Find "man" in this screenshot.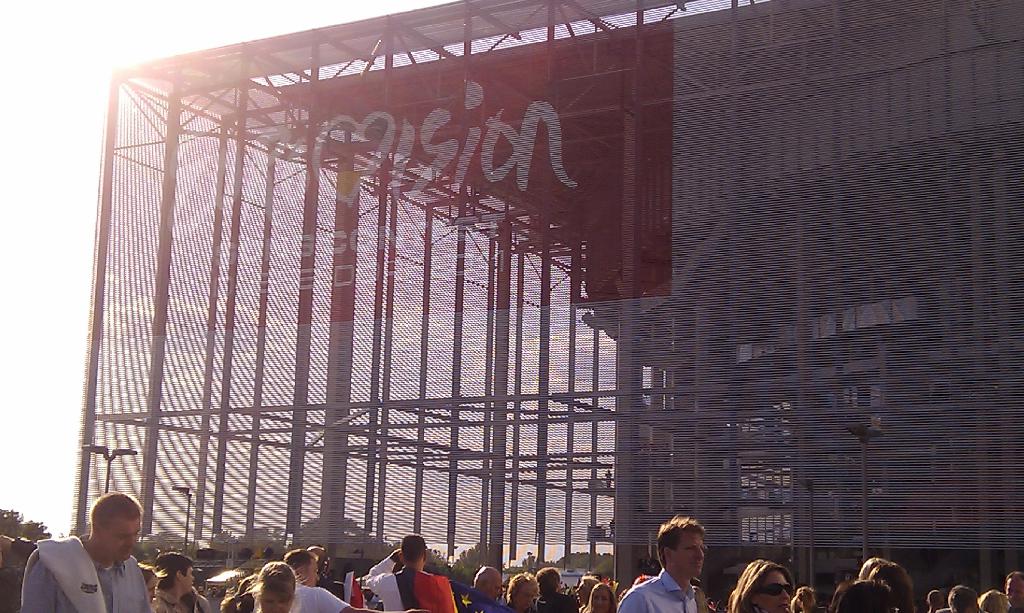
The bounding box for "man" is box(366, 530, 467, 612).
